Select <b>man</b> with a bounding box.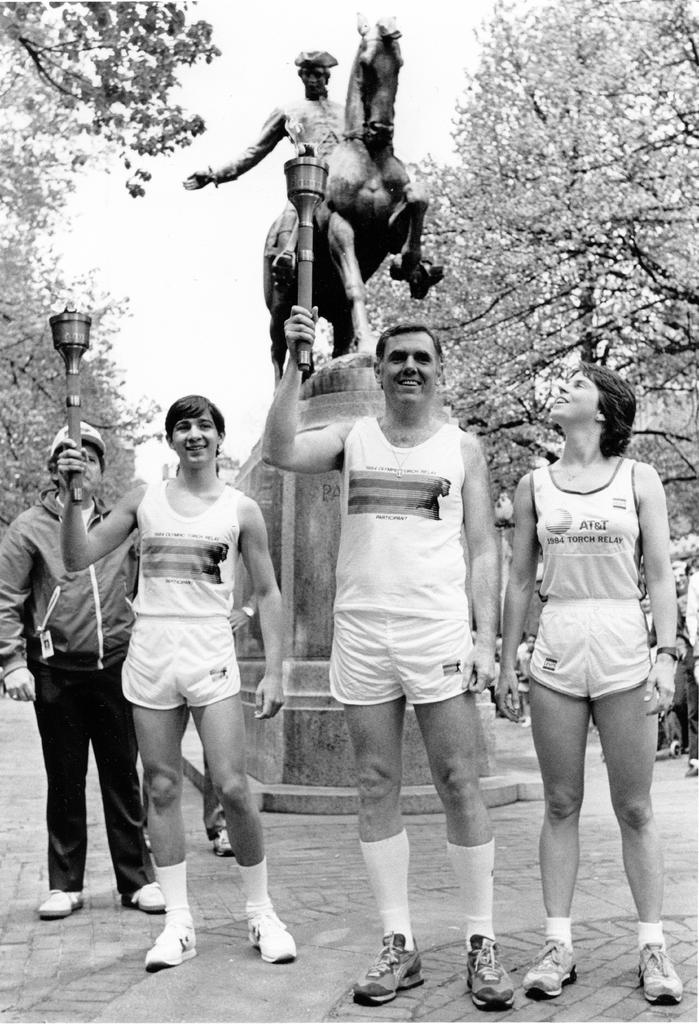
x1=0, y1=419, x2=170, y2=914.
